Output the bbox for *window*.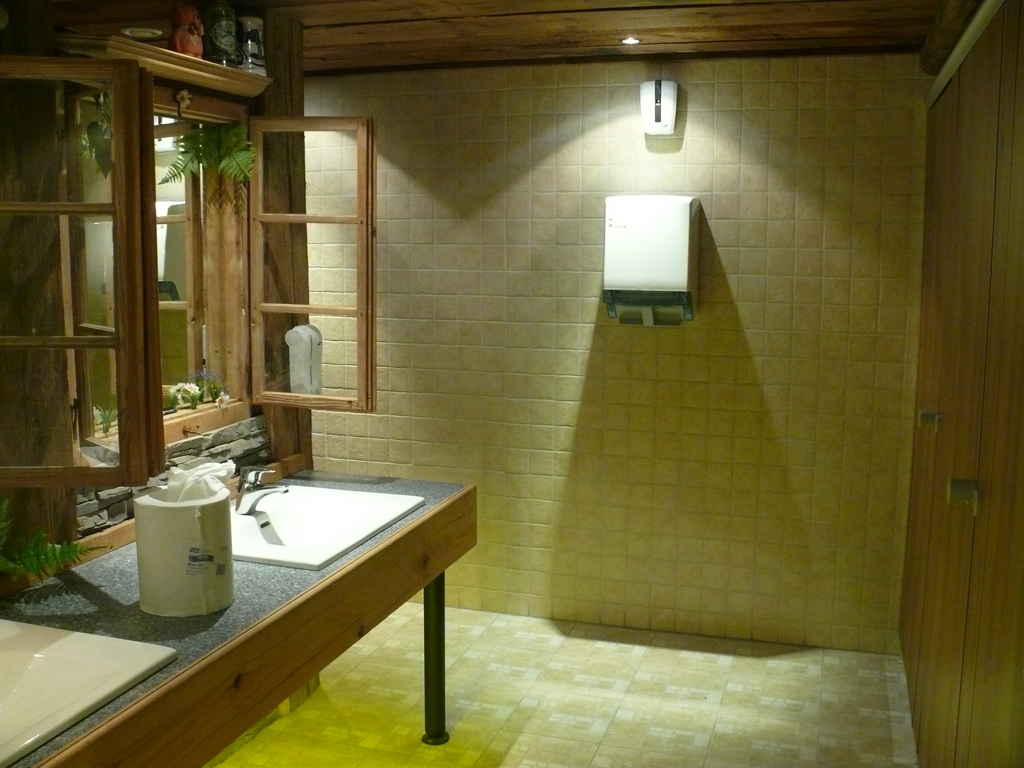
crop(46, 70, 263, 463).
